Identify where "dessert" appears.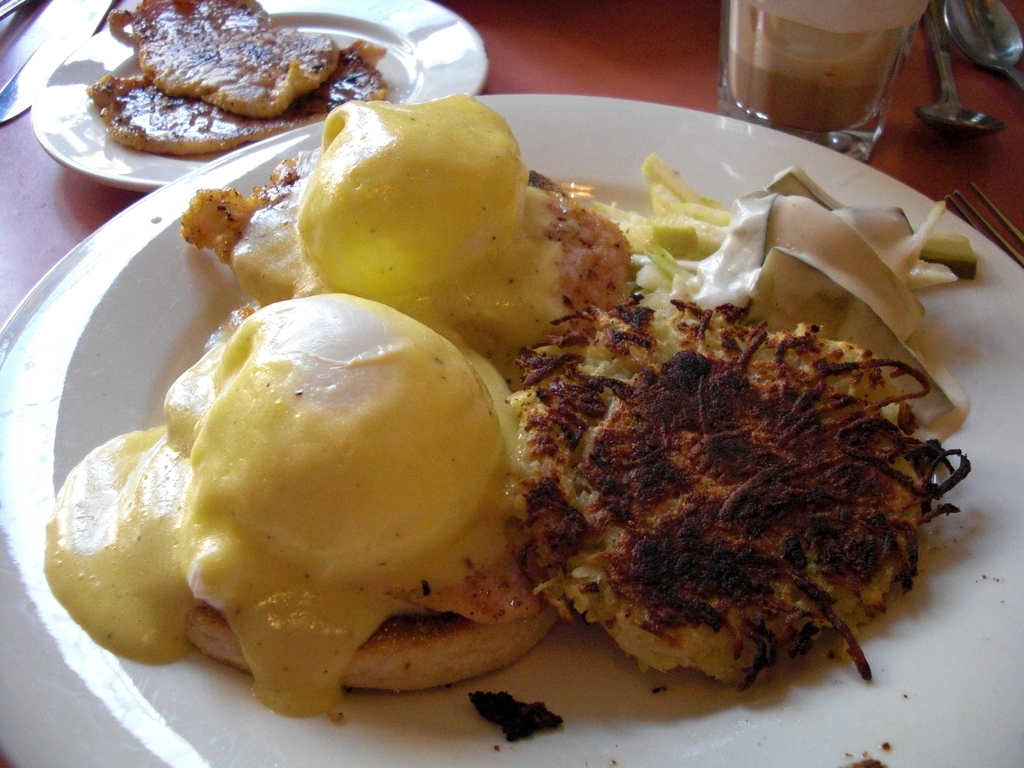
Appears at (41,282,577,714).
